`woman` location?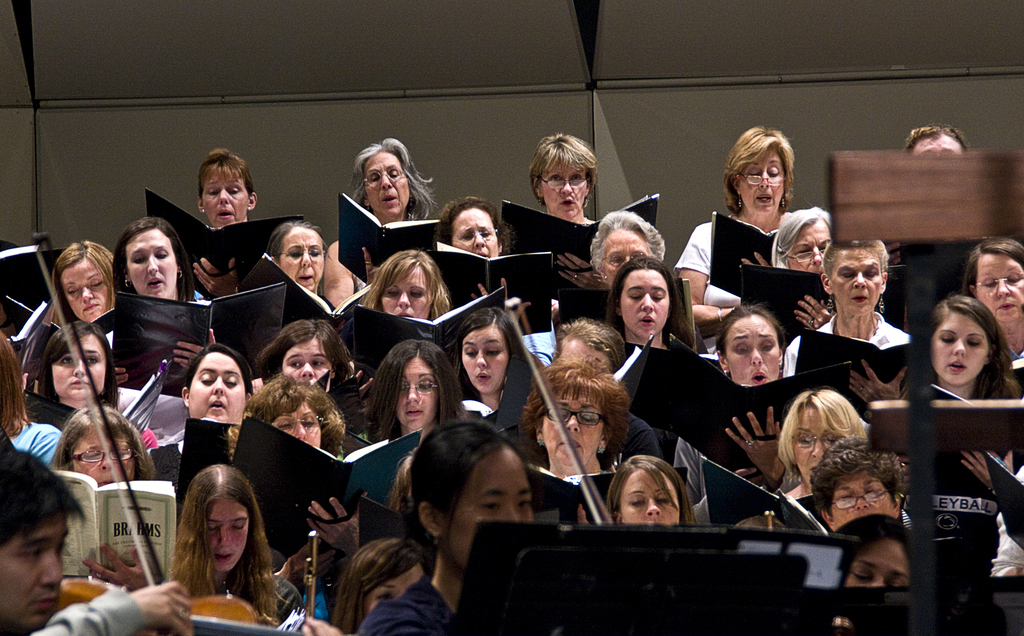
region(140, 472, 289, 623)
